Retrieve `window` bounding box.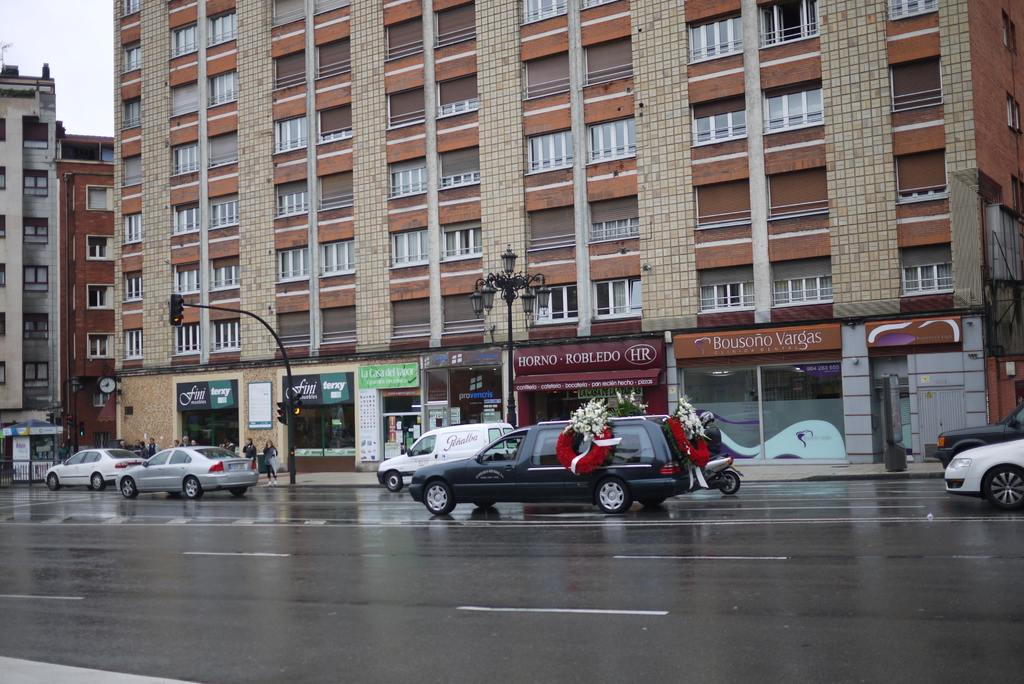
Bounding box: (388,226,426,269).
